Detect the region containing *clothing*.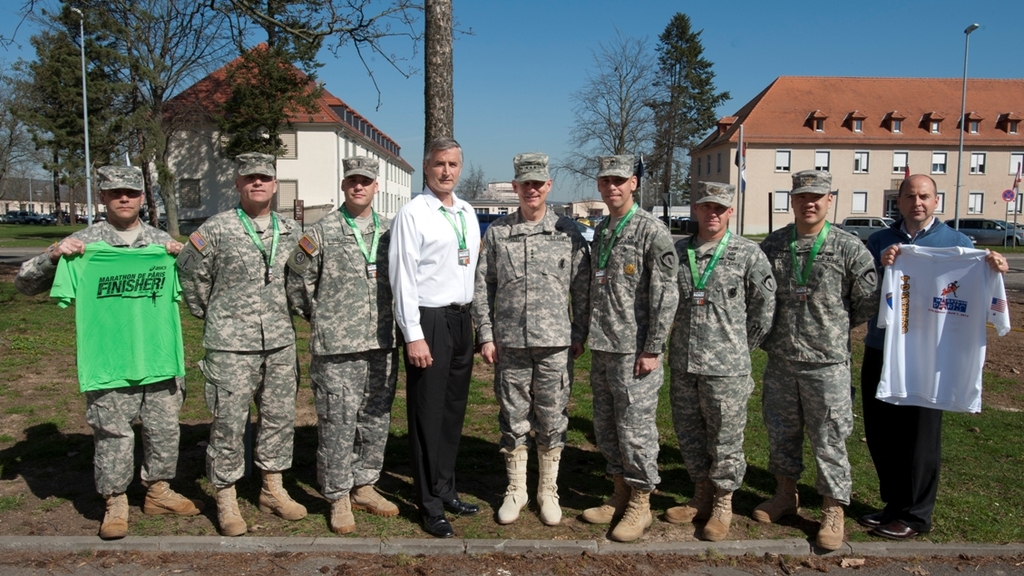
box=[482, 203, 587, 434].
